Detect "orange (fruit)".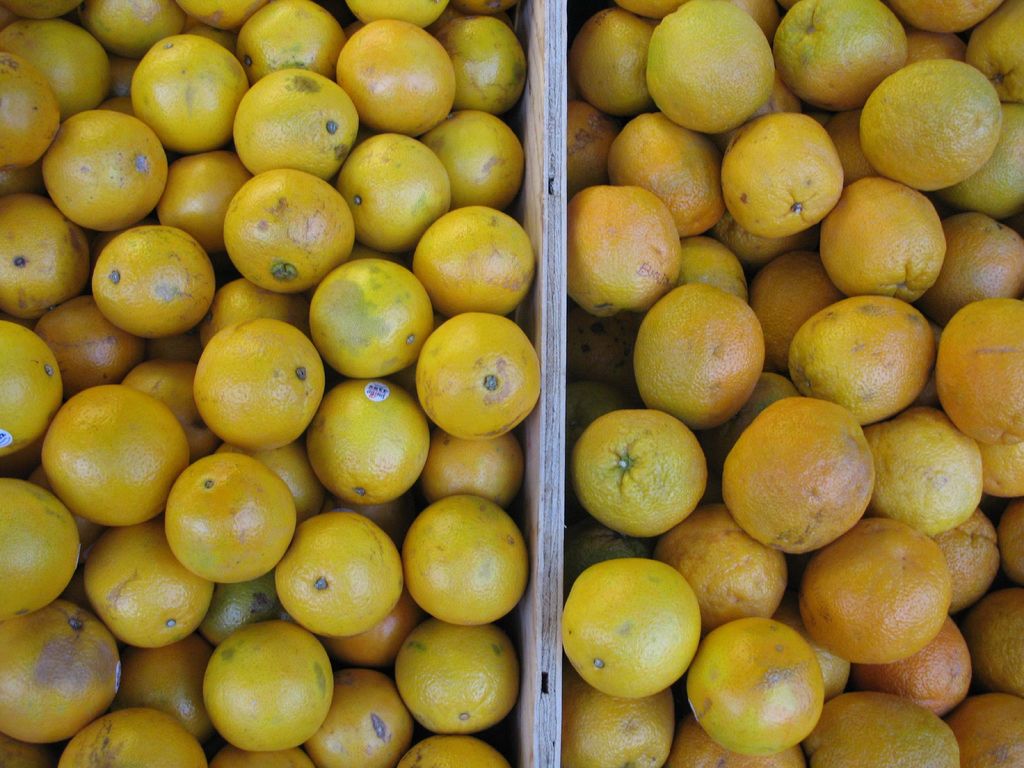
Detected at box(993, 504, 1023, 580).
